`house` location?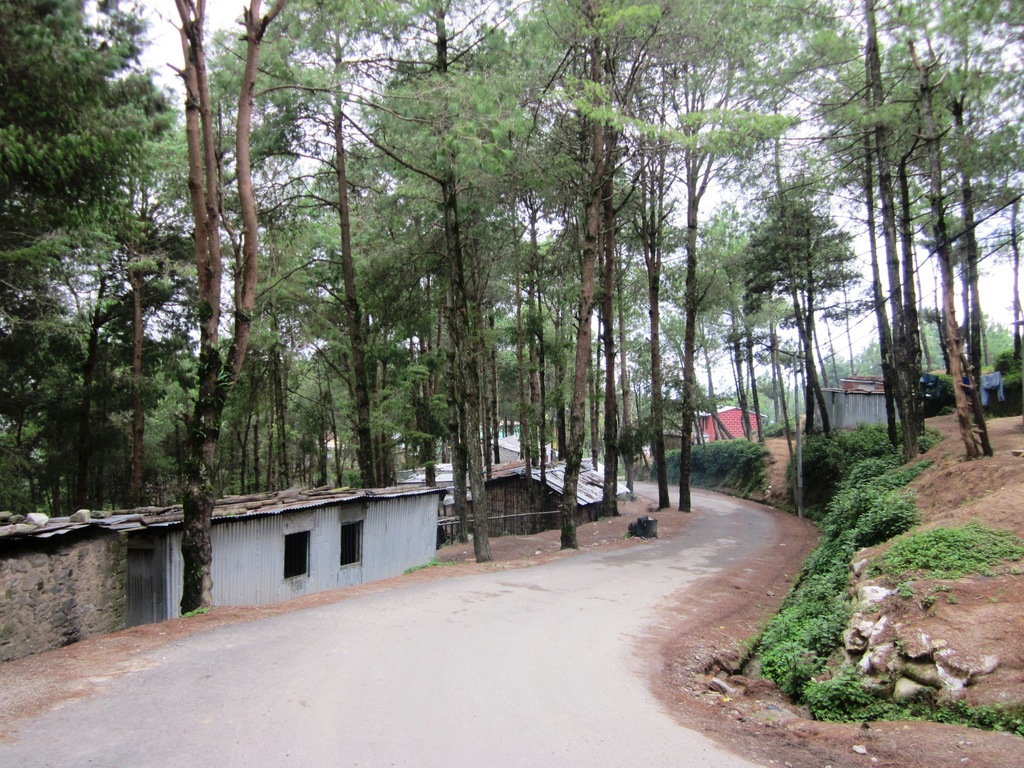
[left=694, top=402, right=767, bottom=442]
